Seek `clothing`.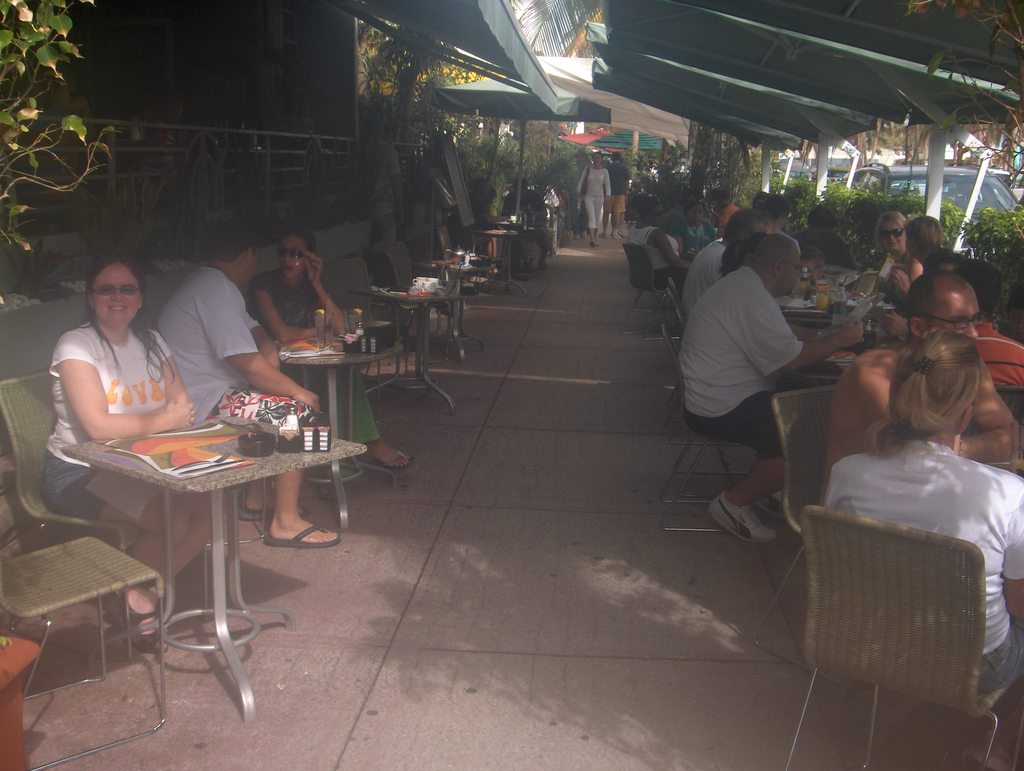
select_region(960, 309, 1023, 398).
